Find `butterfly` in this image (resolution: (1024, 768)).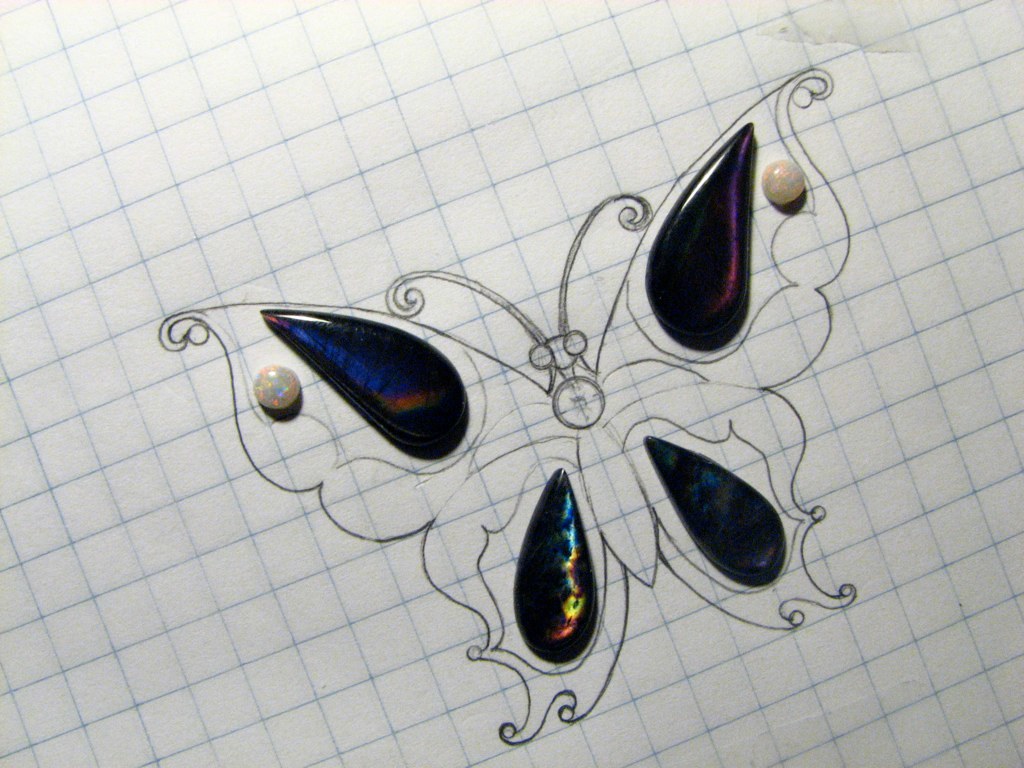
{"x1": 156, "y1": 69, "x2": 834, "y2": 745}.
